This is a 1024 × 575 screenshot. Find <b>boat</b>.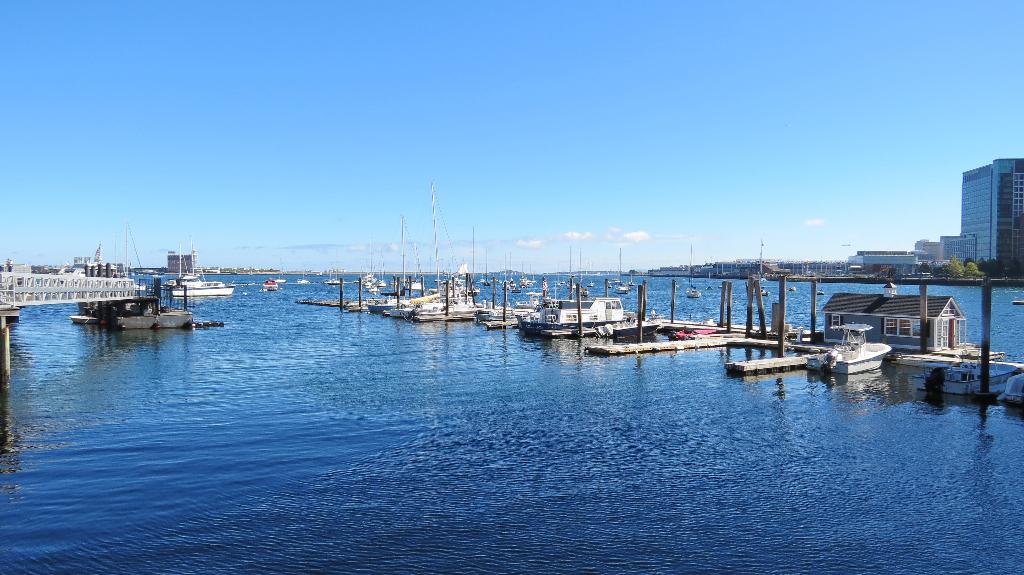
Bounding box: (264,281,276,288).
